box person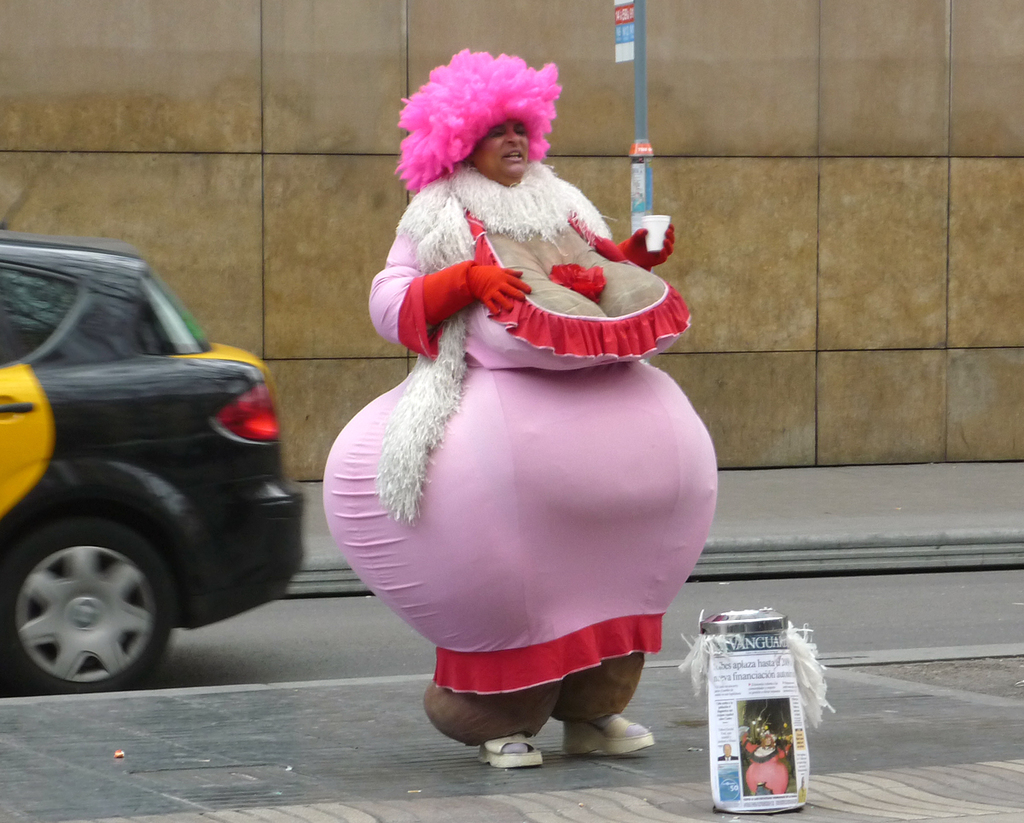
[left=741, top=728, right=789, bottom=797]
